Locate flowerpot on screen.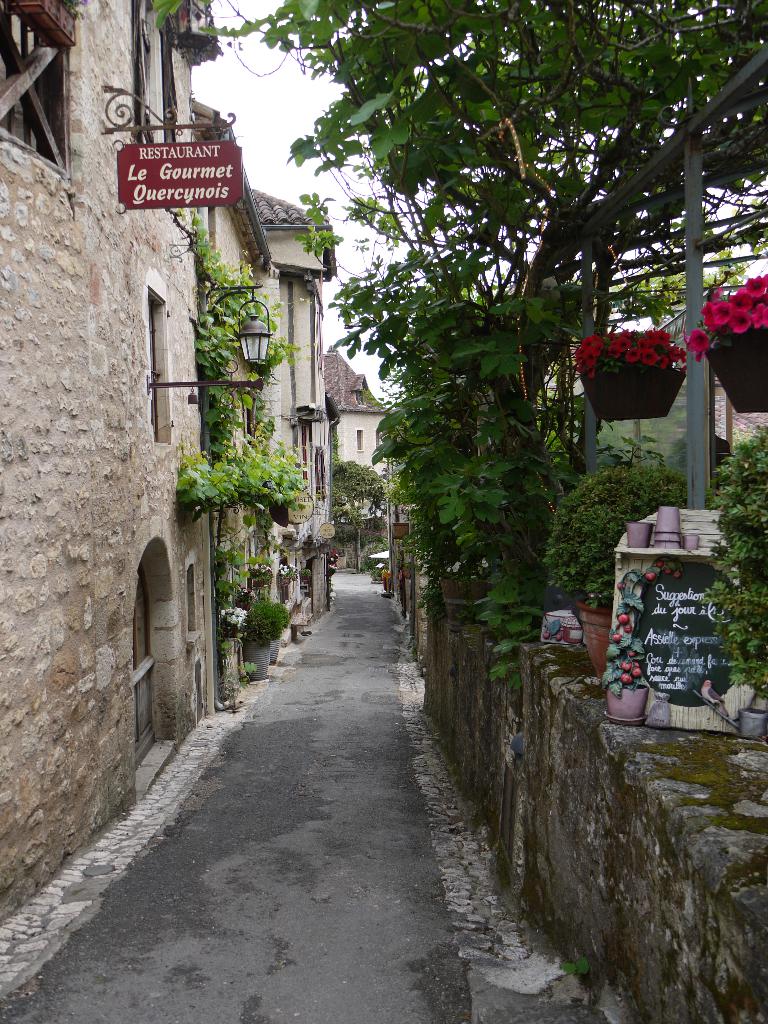
On screen at left=740, top=707, right=761, bottom=739.
